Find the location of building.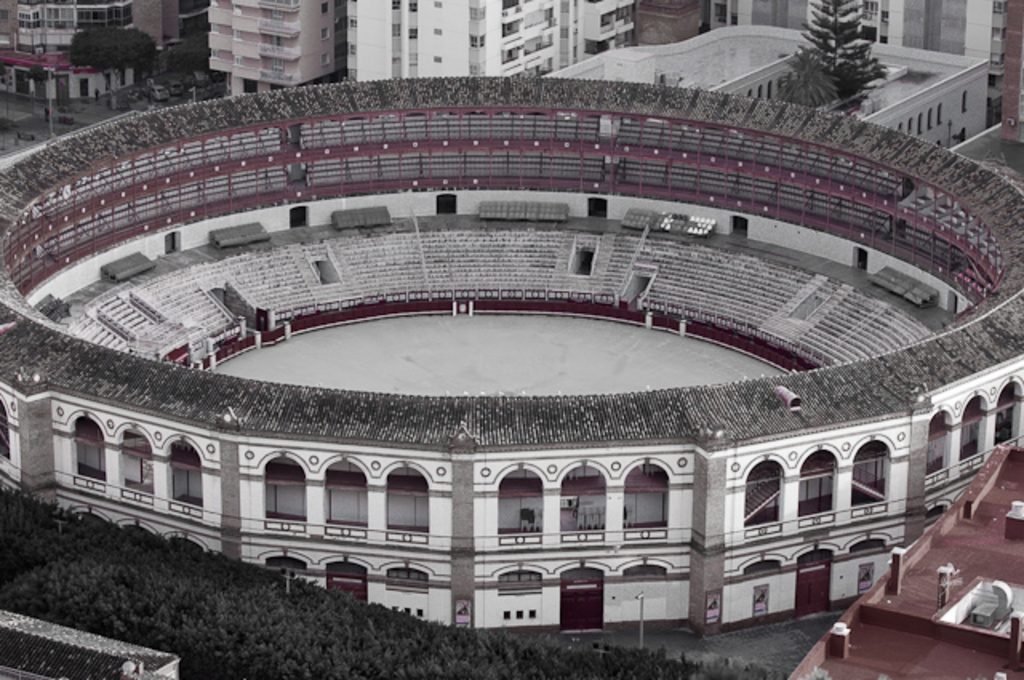
Location: (x1=0, y1=611, x2=179, y2=678).
